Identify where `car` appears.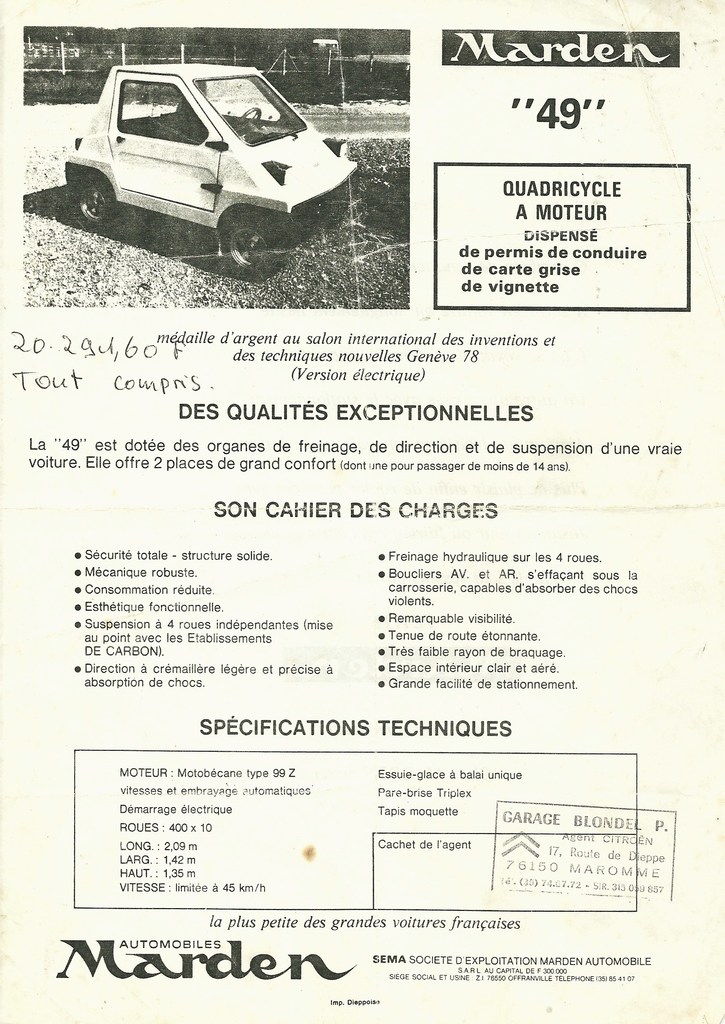
Appears at box=[61, 61, 353, 280].
